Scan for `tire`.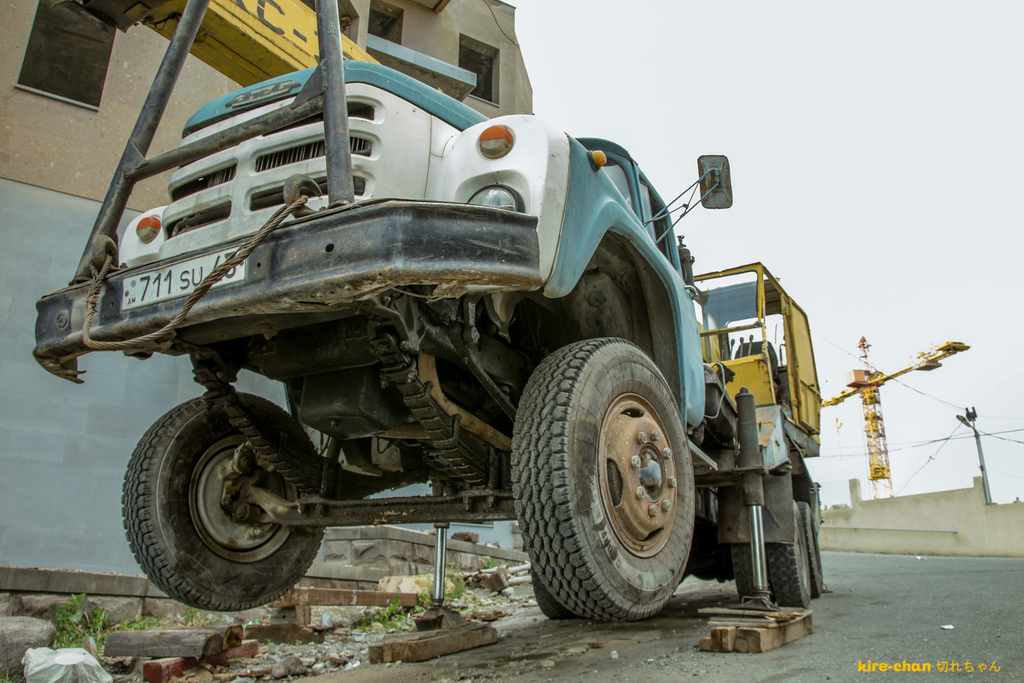
Scan result: BBox(767, 499, 814, 611).
